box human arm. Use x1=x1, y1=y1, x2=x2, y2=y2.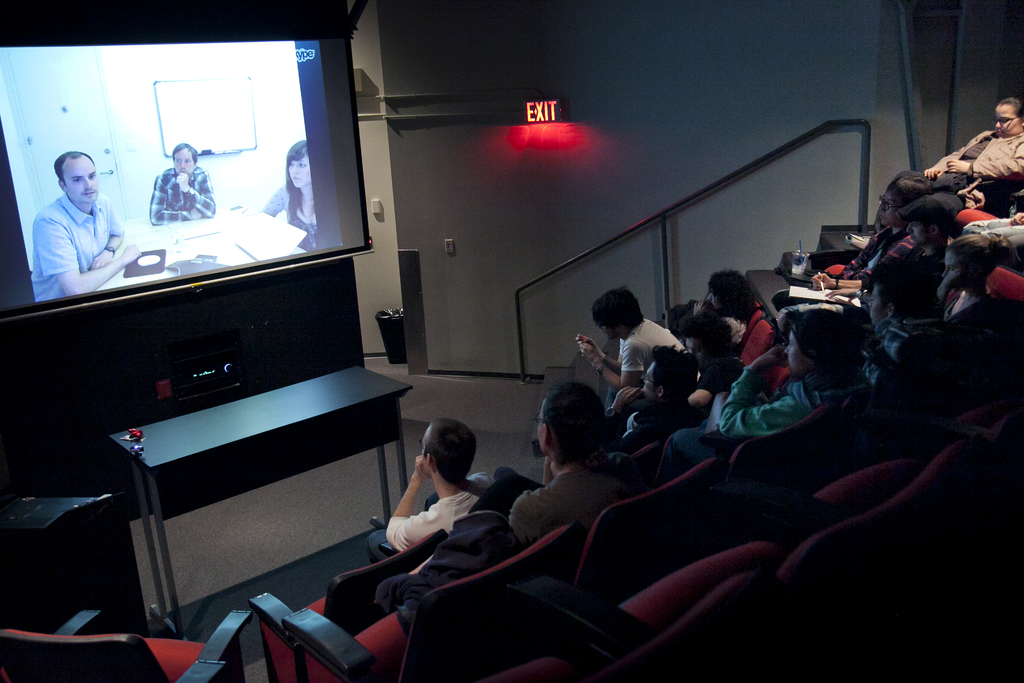
x1=714, y1=340, x2=820, y2=425.
